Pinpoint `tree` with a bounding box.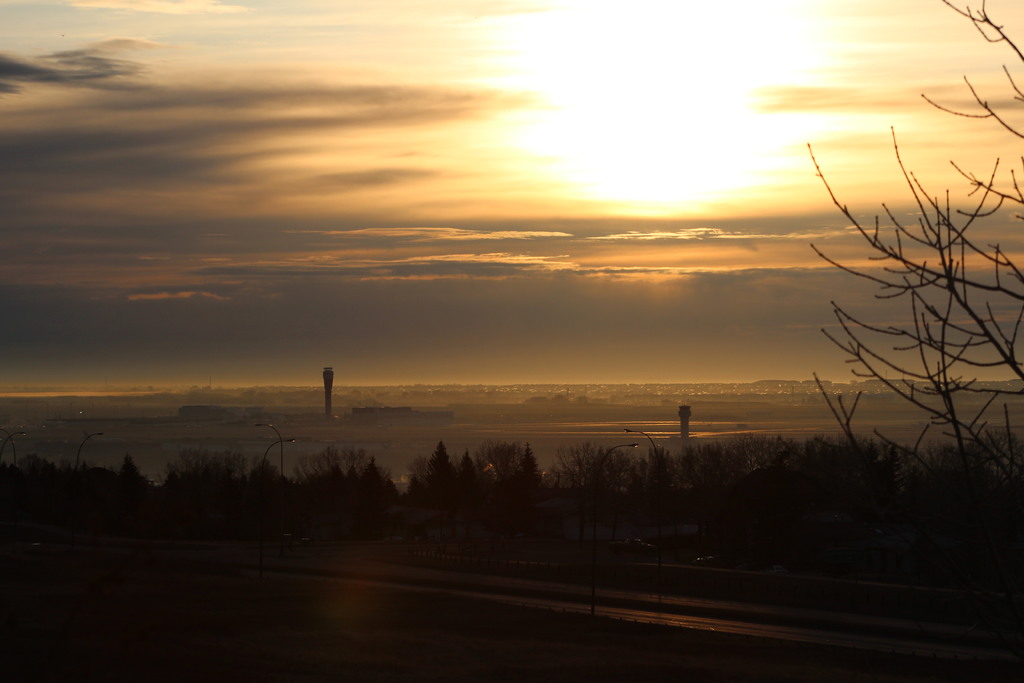
<bbox>642, 445, 685, 563</bbox>.
